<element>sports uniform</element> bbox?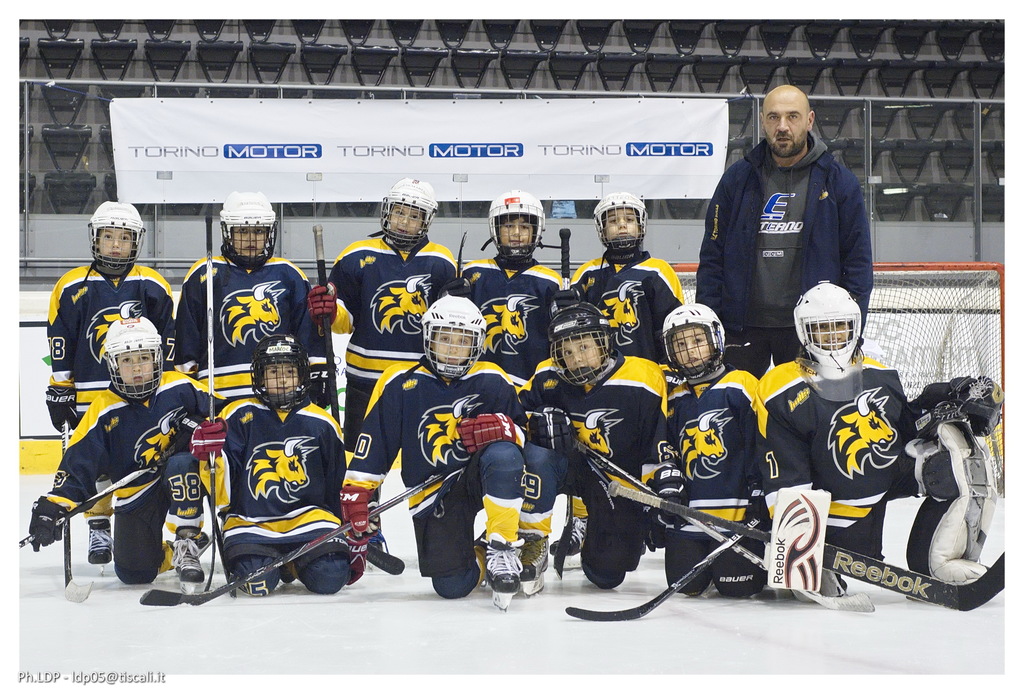
bbox=[169, 180, 321, 379]
